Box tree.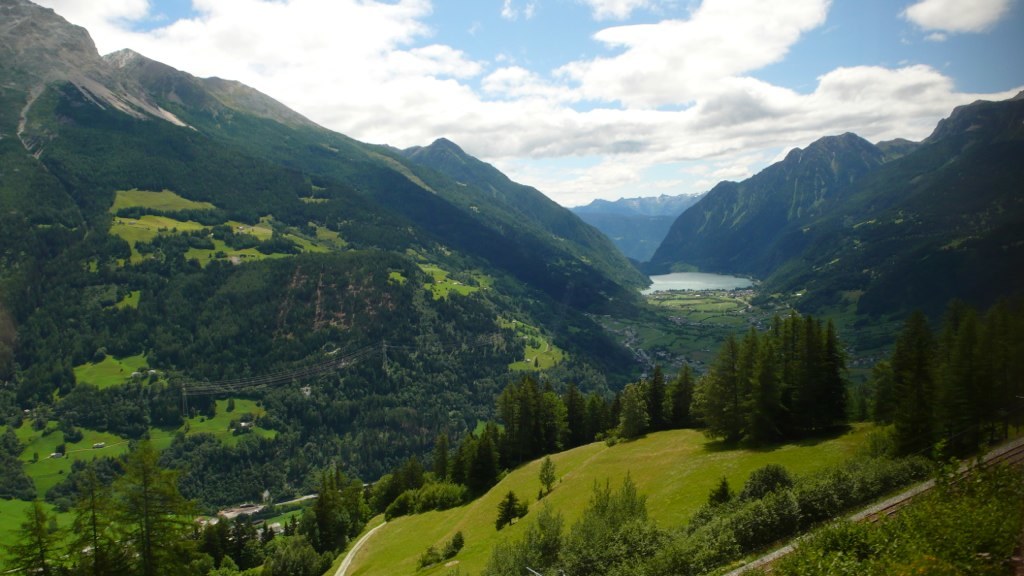
locate(227, 397, 237, 414).
